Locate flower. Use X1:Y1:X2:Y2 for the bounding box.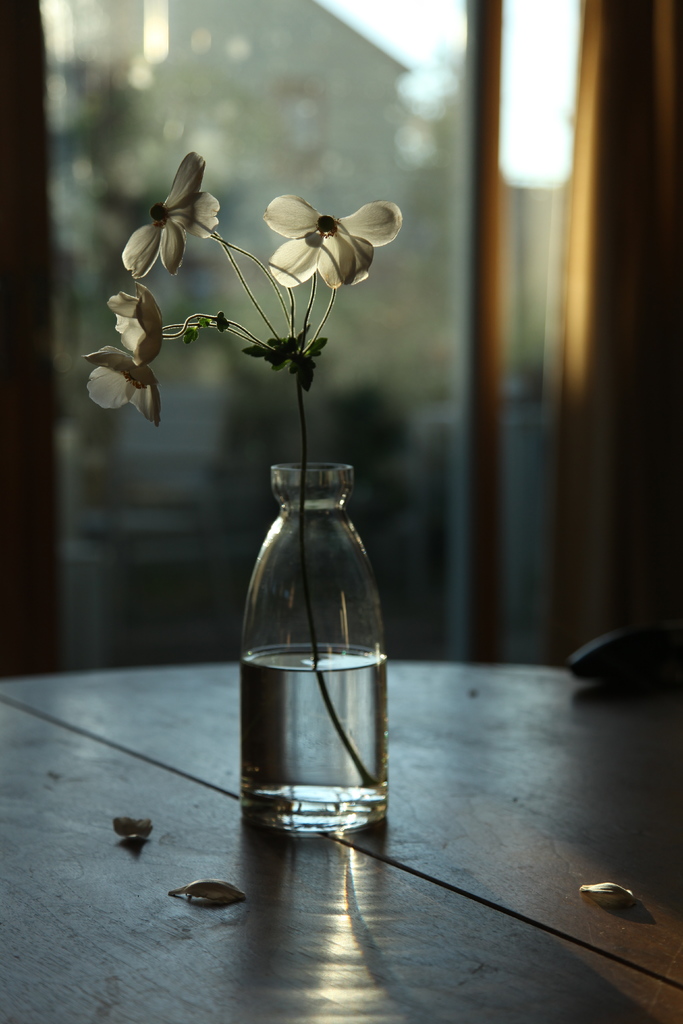
247:173:404:287.
